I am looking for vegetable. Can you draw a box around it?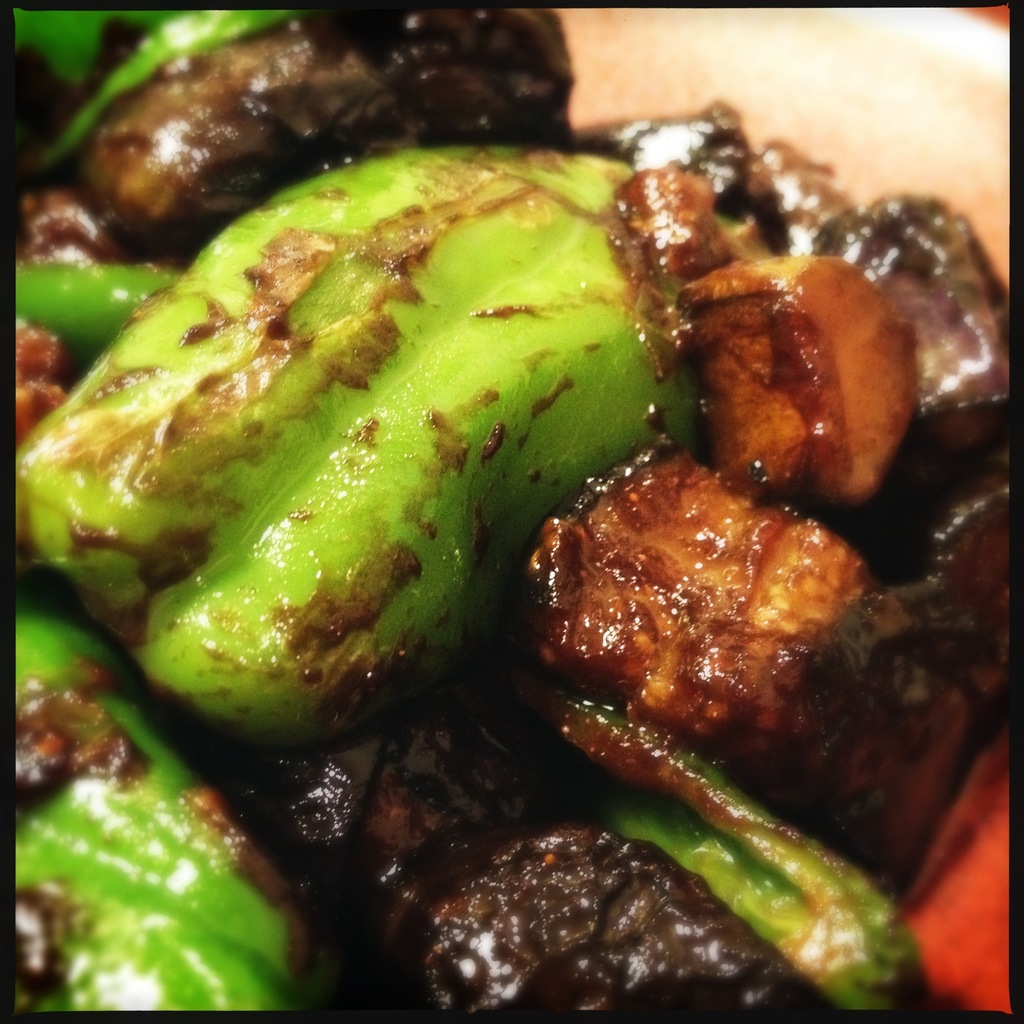
Sure, the bounding box is box=[17, 267, 177, 360].
